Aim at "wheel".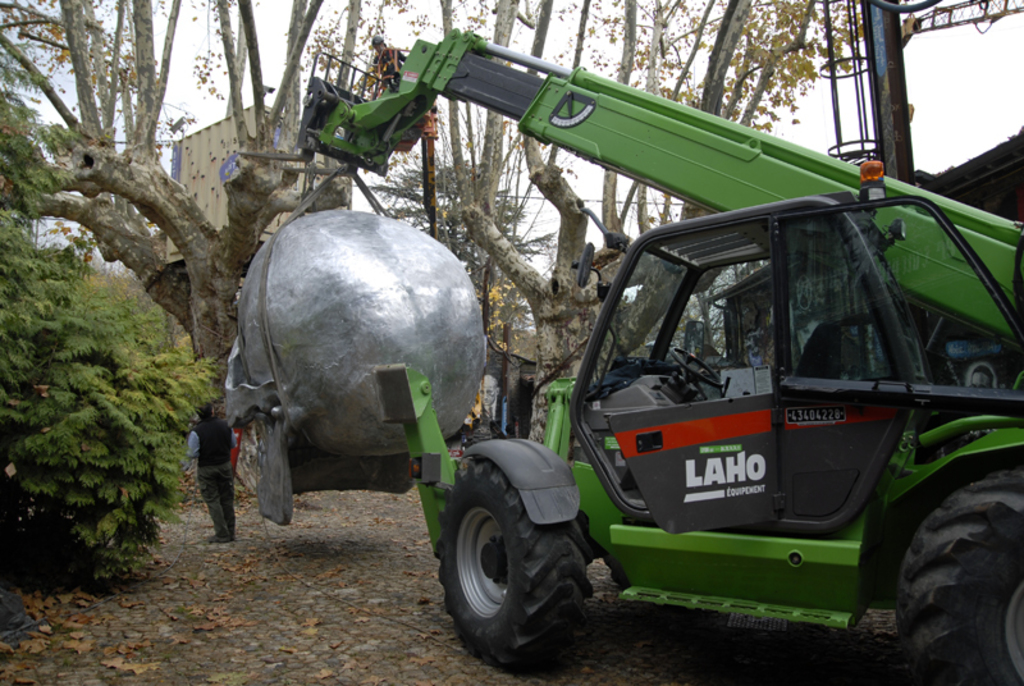
Aimed at {"left": 890, "top": 466, "right": 1005, "bottom": 667}.
